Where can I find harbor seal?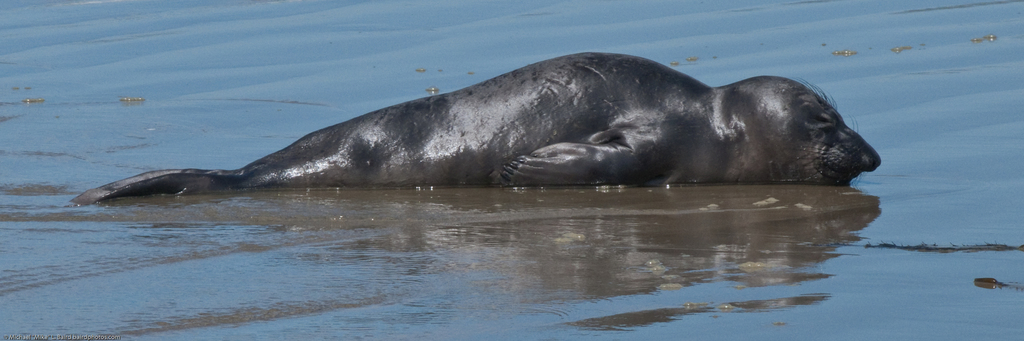
You can find it at <bbox>174, 49, 859, 200</bbox>.
